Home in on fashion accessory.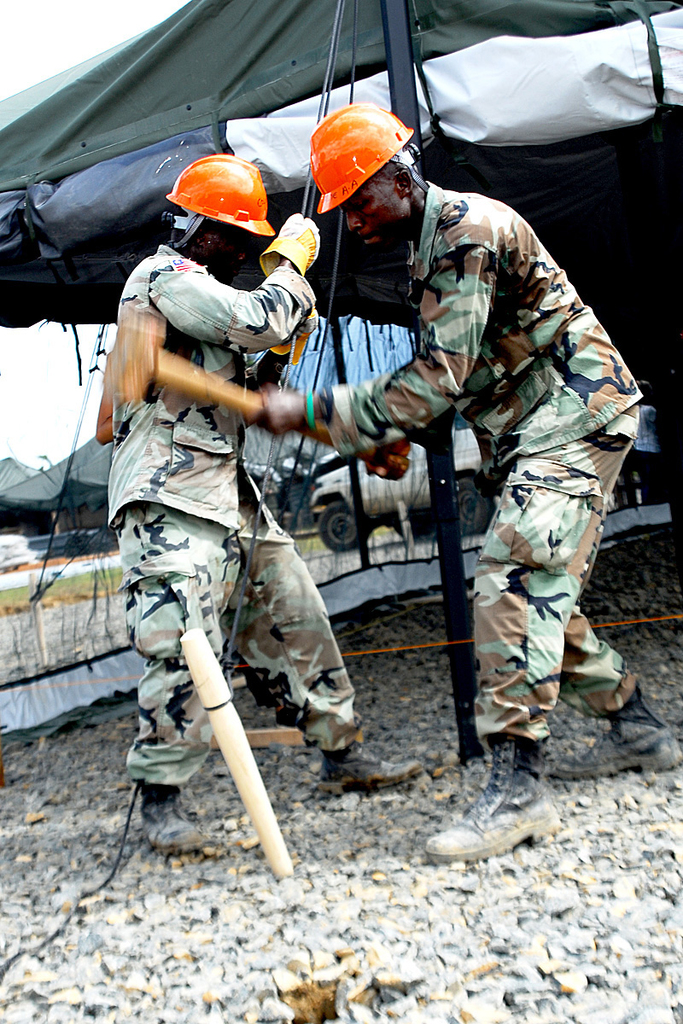
Homed in at 317:739:423:795.
